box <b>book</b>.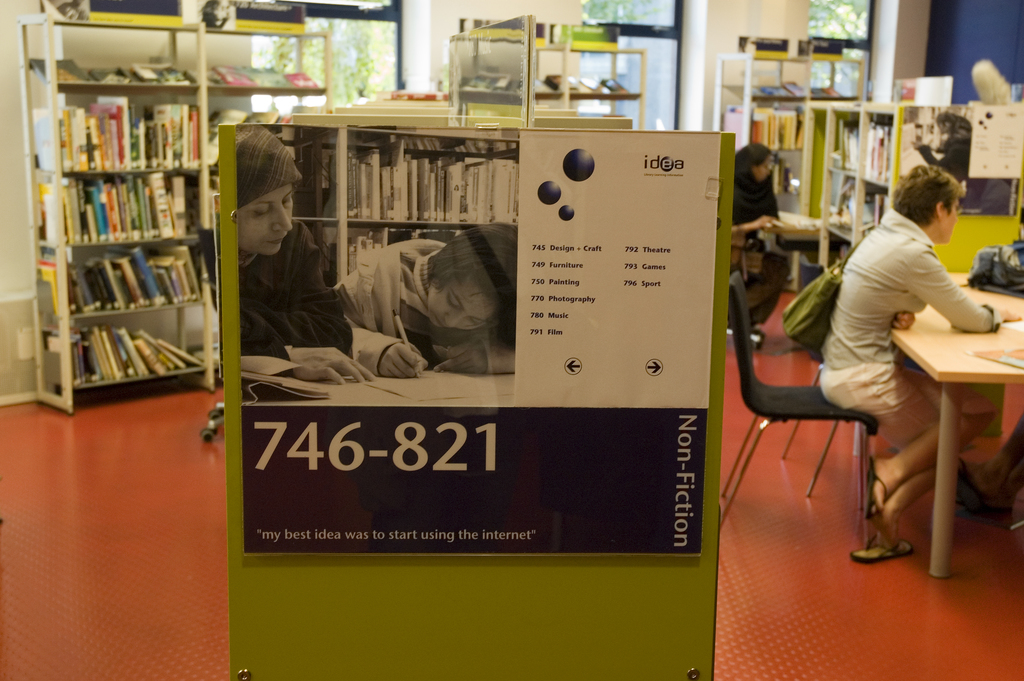
<region>143, 175, 175, 238</region>.
